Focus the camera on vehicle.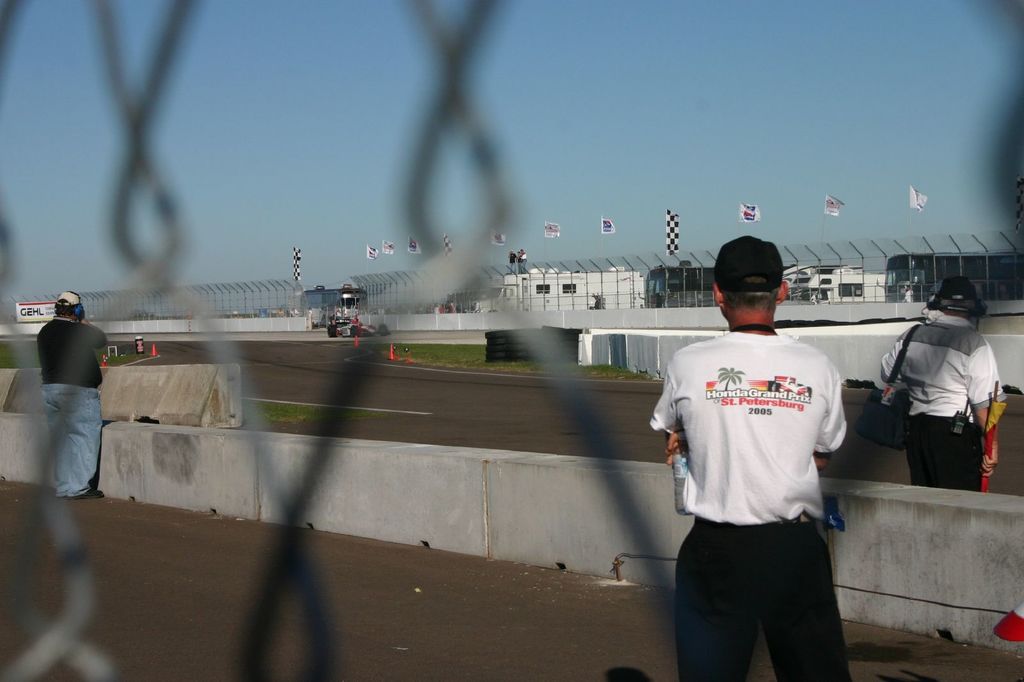
Focus region: bbox=[785, 260, 900, 305].
